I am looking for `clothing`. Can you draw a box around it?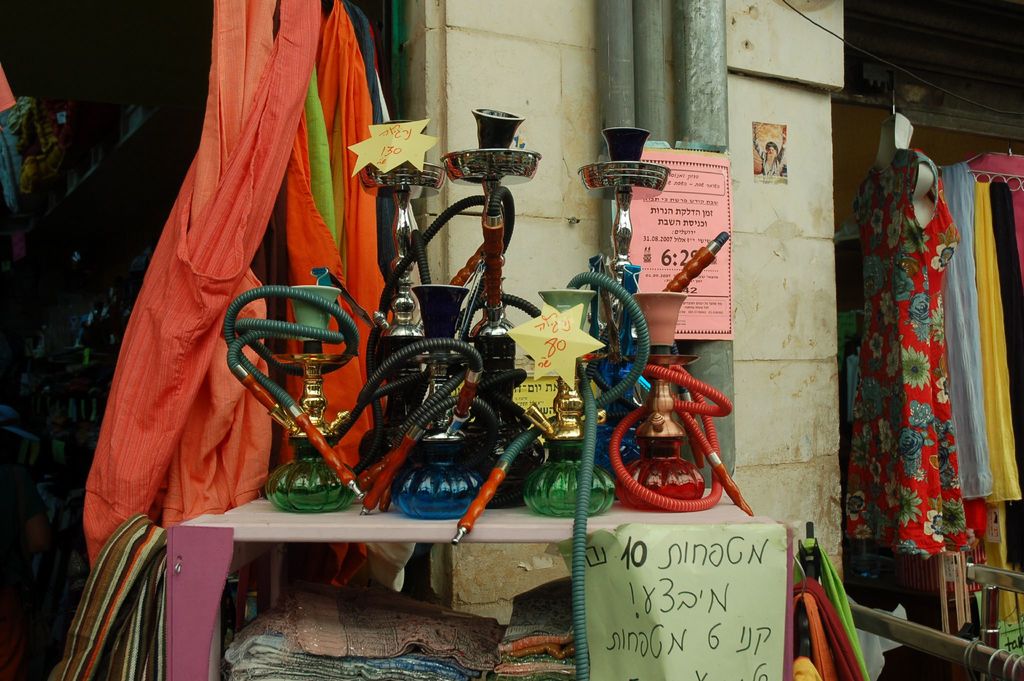
Sure, the bounding box is 844:144:969:545.
